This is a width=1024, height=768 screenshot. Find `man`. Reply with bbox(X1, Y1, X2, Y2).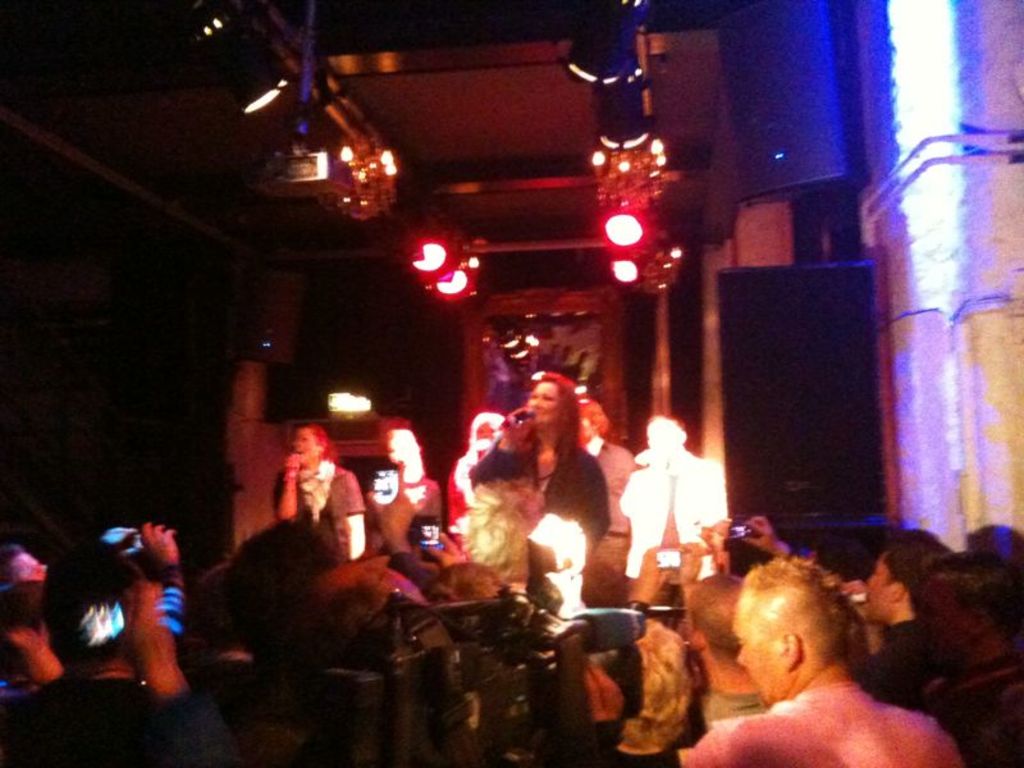
bbox(644, 554, 961, 767).
